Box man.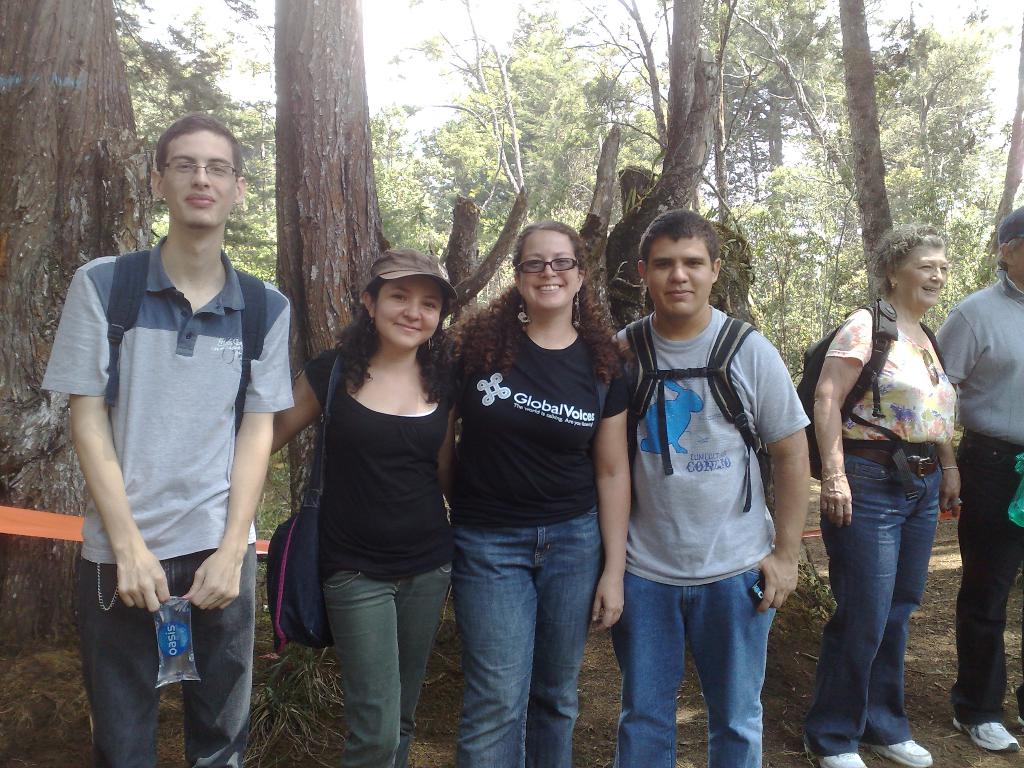
locate(604, 206, 810, 767).
